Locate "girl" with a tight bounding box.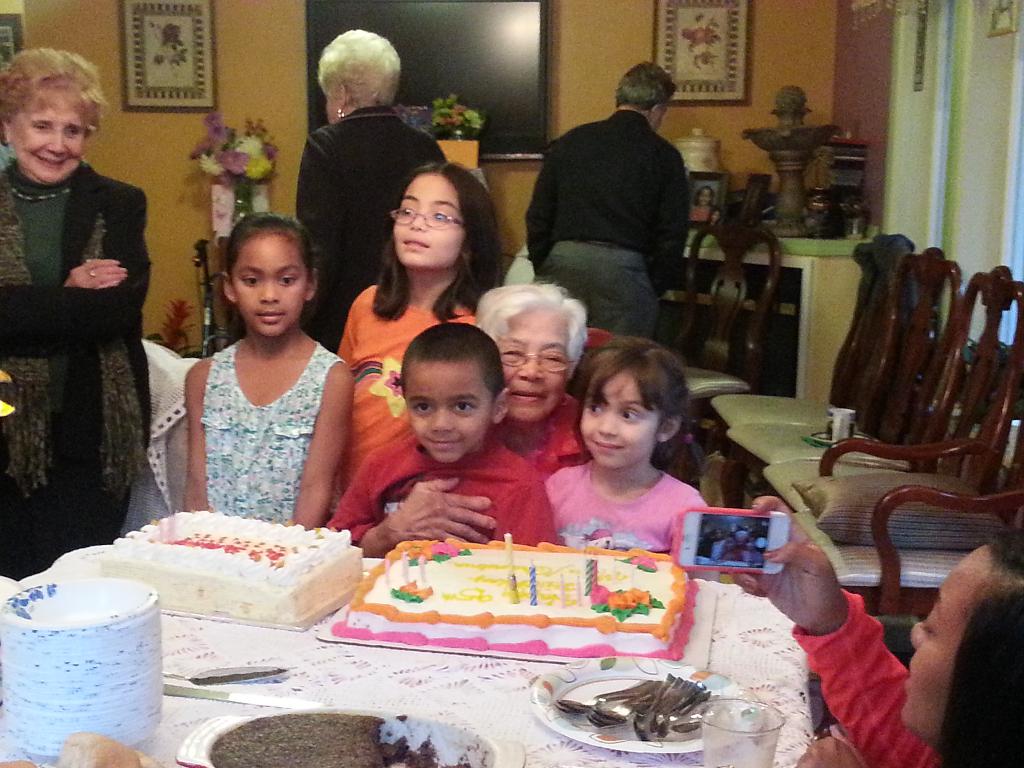
box=[293, 156, 505, 525].
